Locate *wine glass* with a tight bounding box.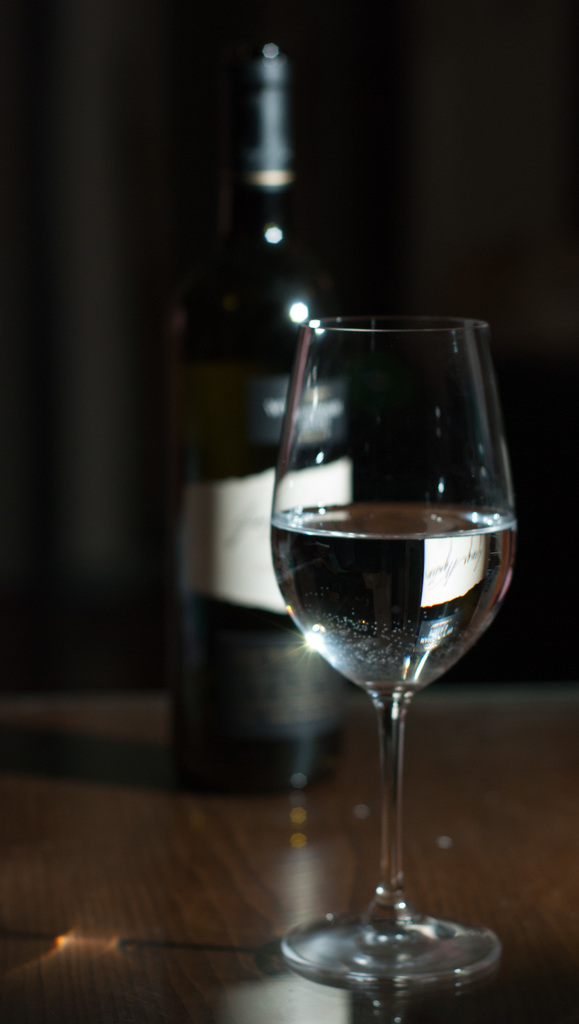
[x1=268, y1=313, x2=517, y2=979].
